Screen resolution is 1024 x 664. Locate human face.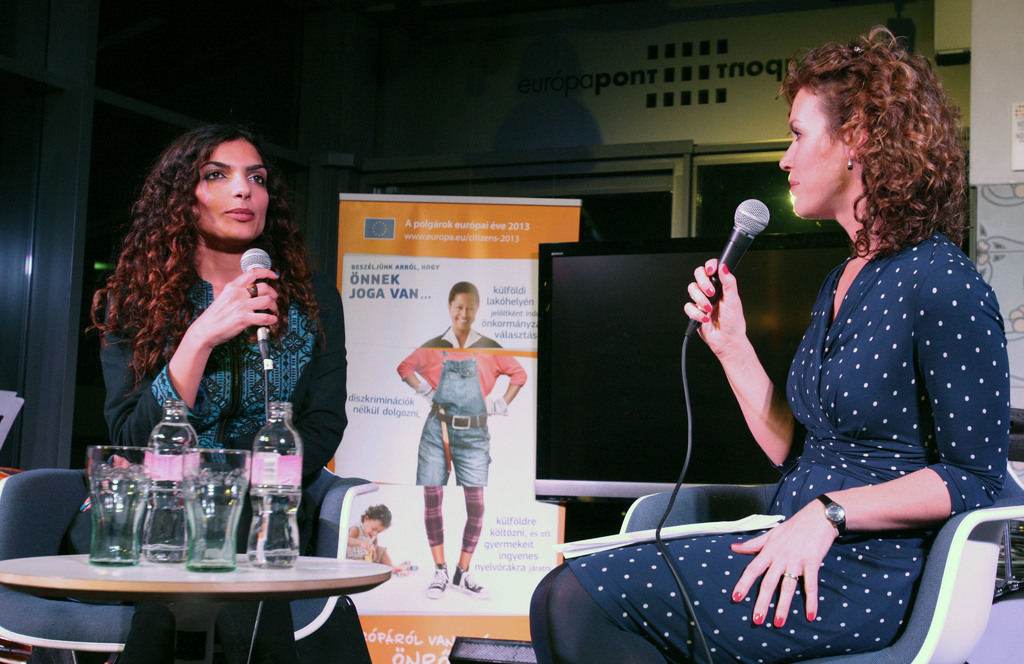
(452,294,478,329).
